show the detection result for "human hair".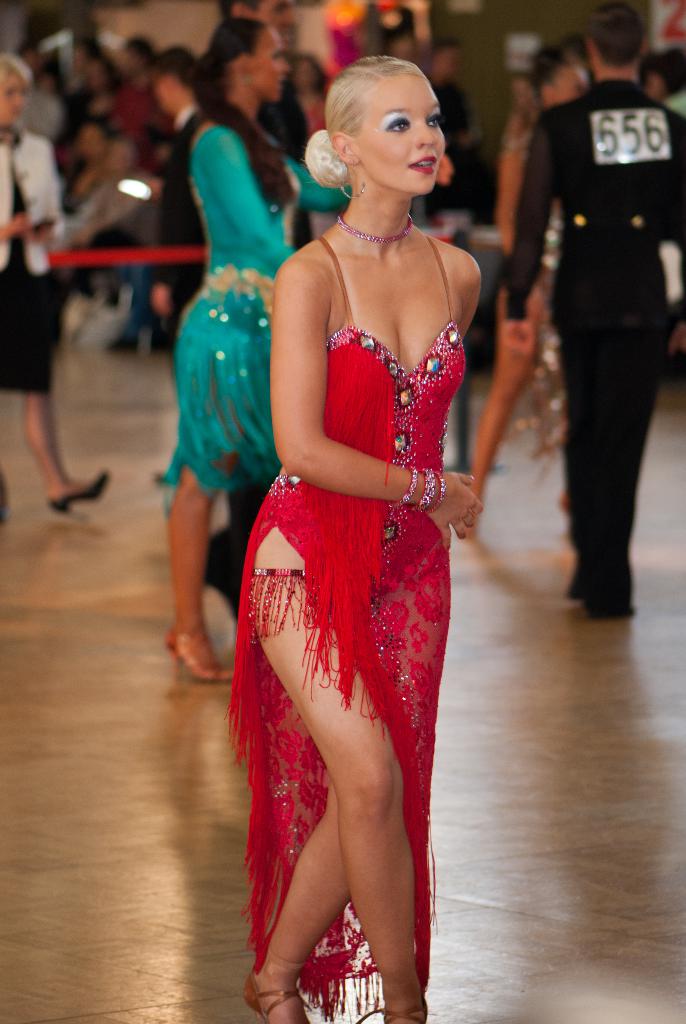
x1=188, y1=15, x2=298, y2=210.
